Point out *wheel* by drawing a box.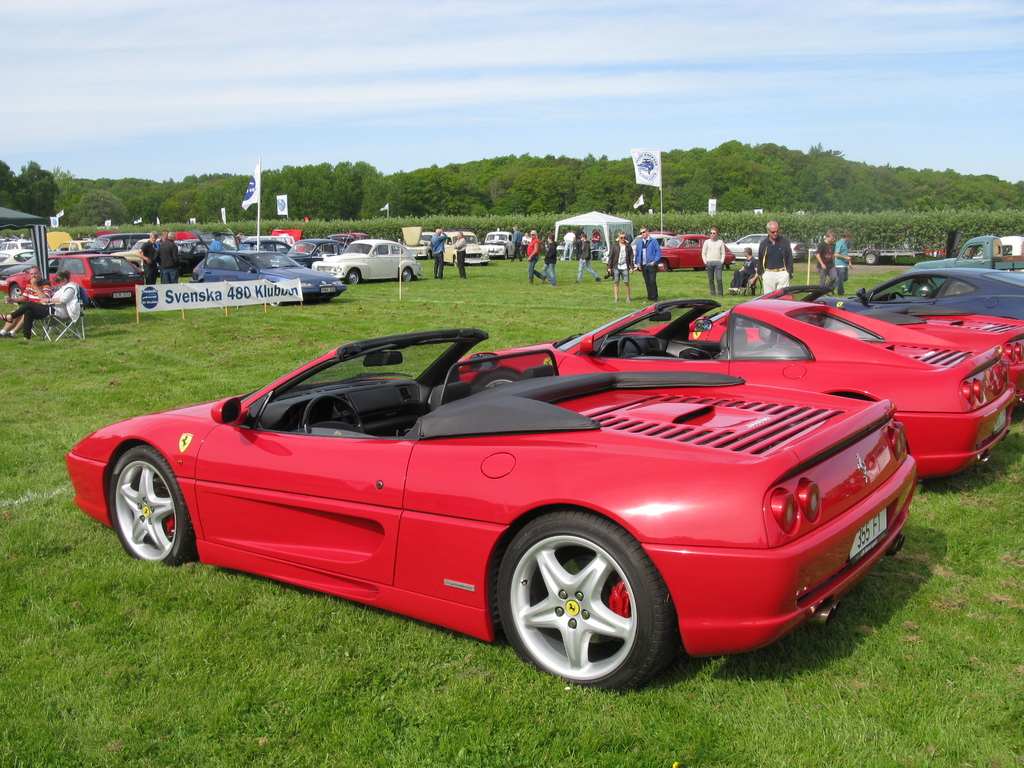
<bbox>495, 511, 685, 696</bbox>.
